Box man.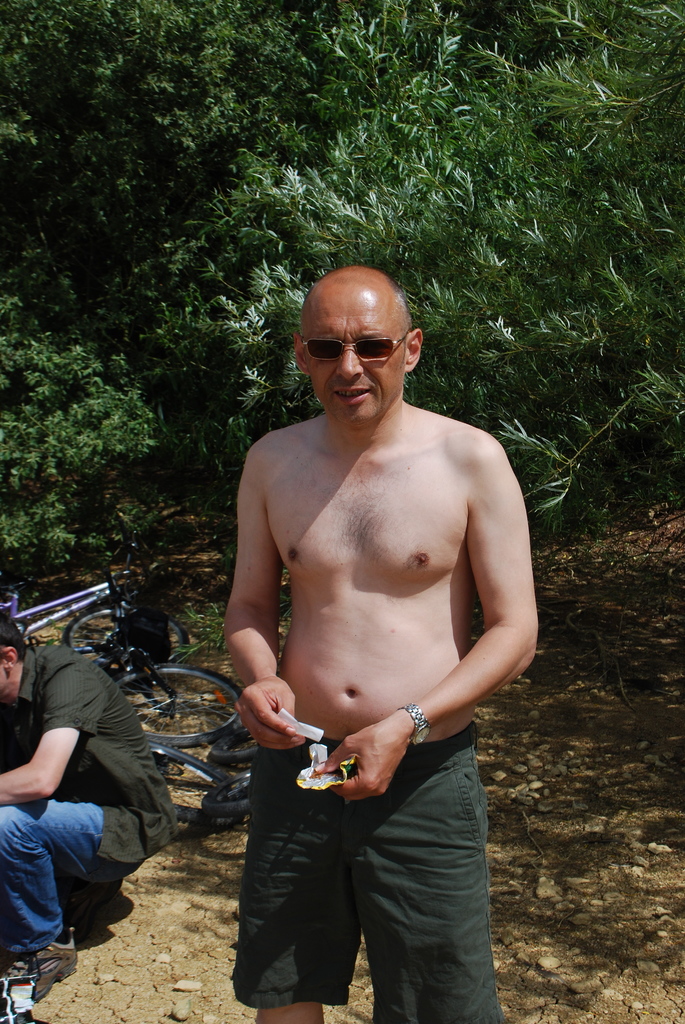
<box>223,264,549,1023</box>.
